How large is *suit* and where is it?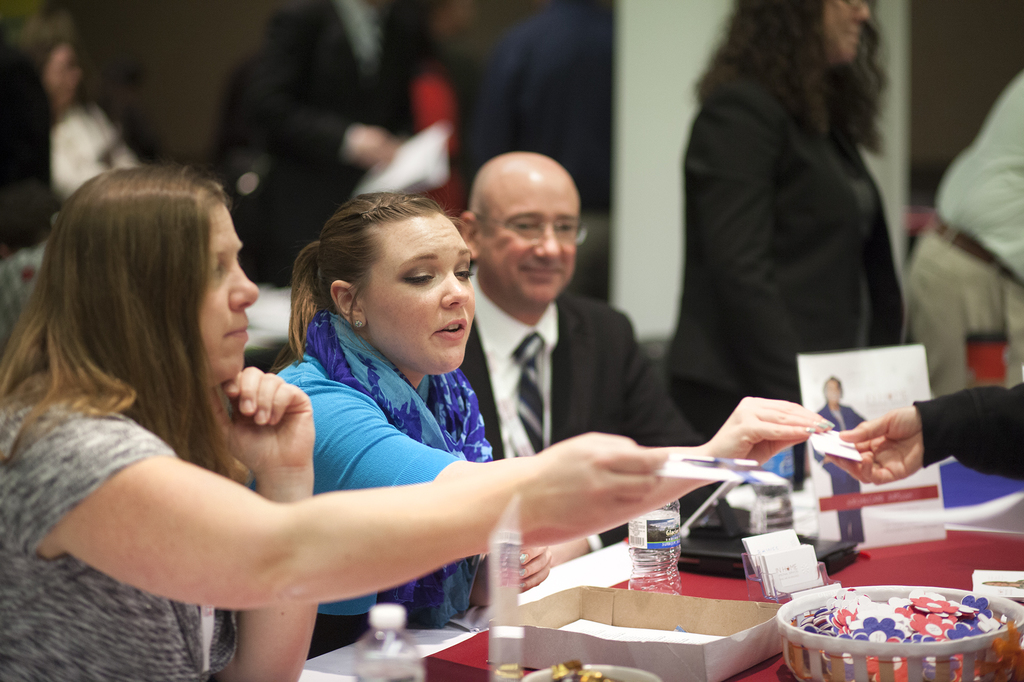
Bounding box: x1=456, y1=276, x2=719, y2=551.
